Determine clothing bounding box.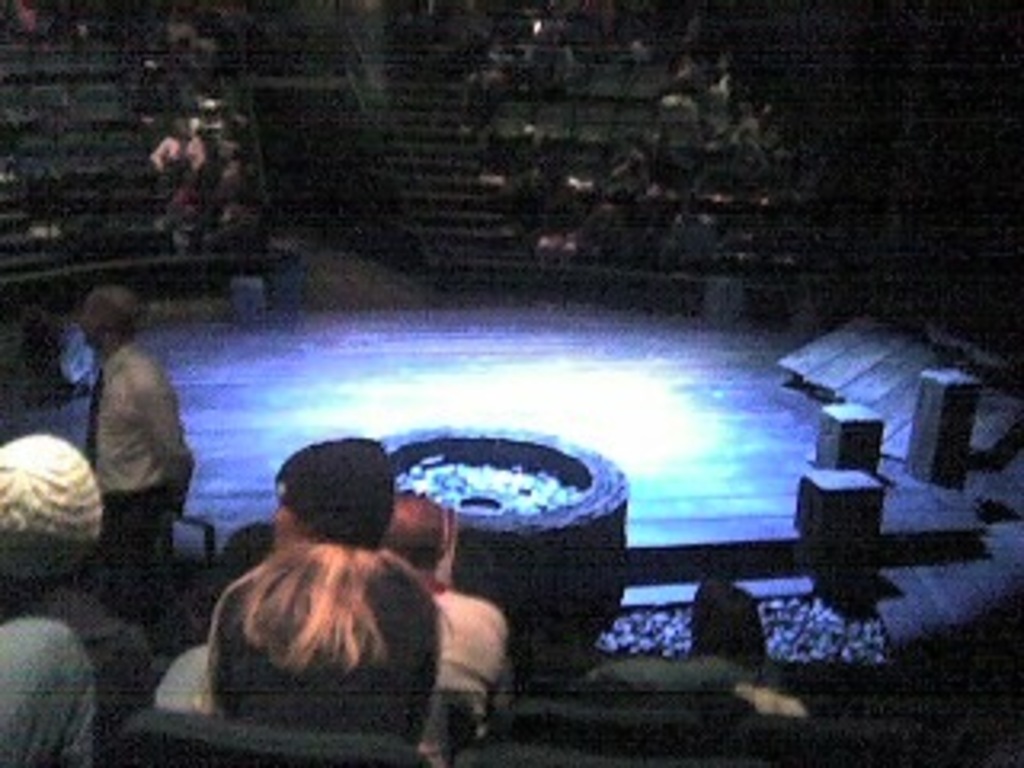
Determined: 86 342 189 570.
